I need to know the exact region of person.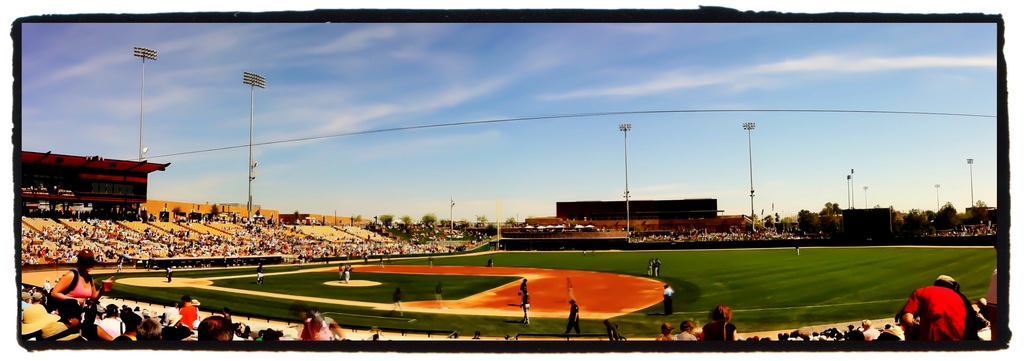
Region: bbox=(396, 292, 403, 320).
